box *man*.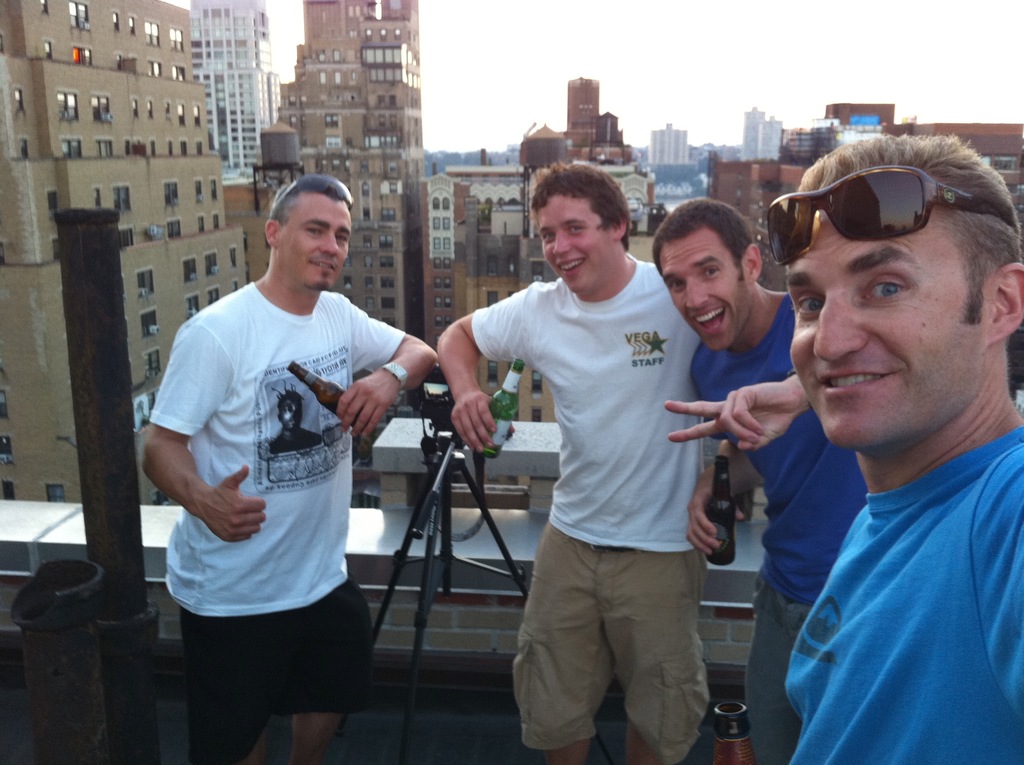
436, 158, 711, 764.
